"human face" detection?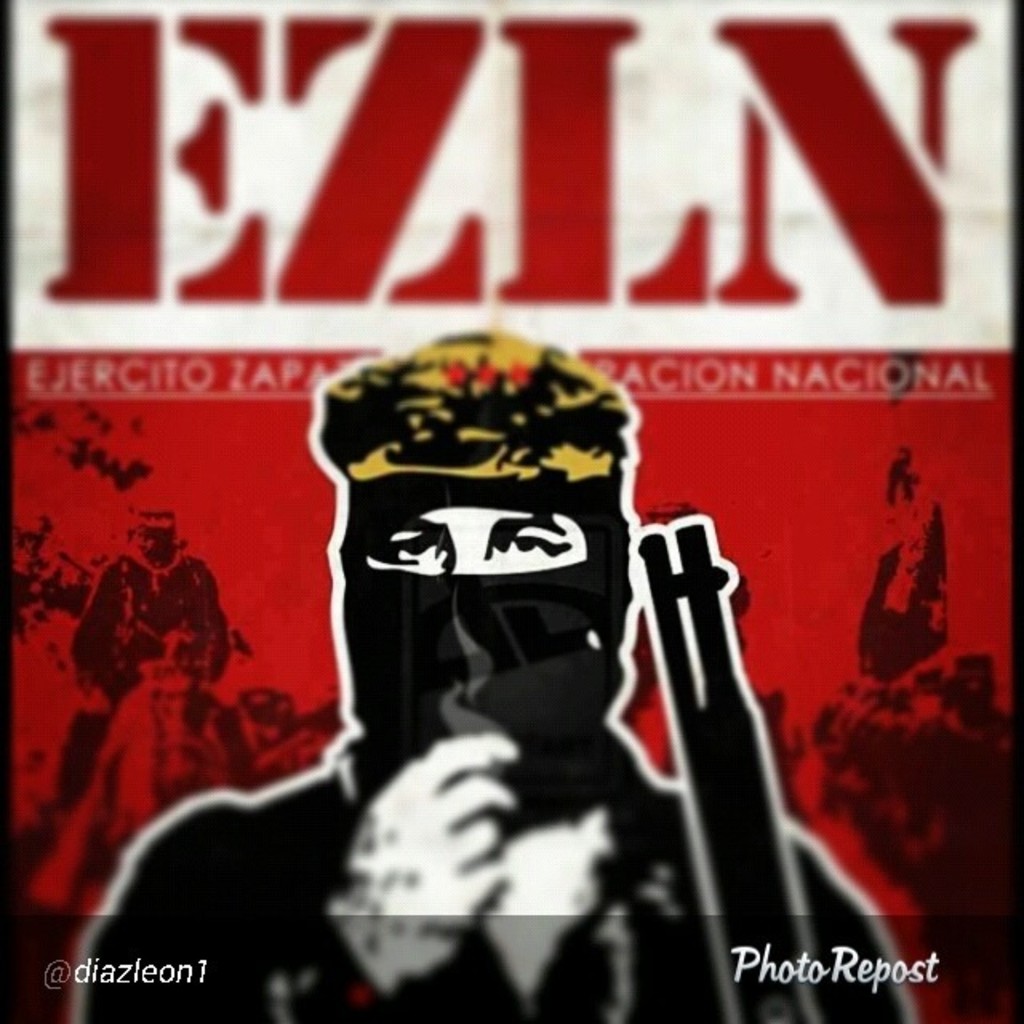
box=[368, 506, 589, 576]
